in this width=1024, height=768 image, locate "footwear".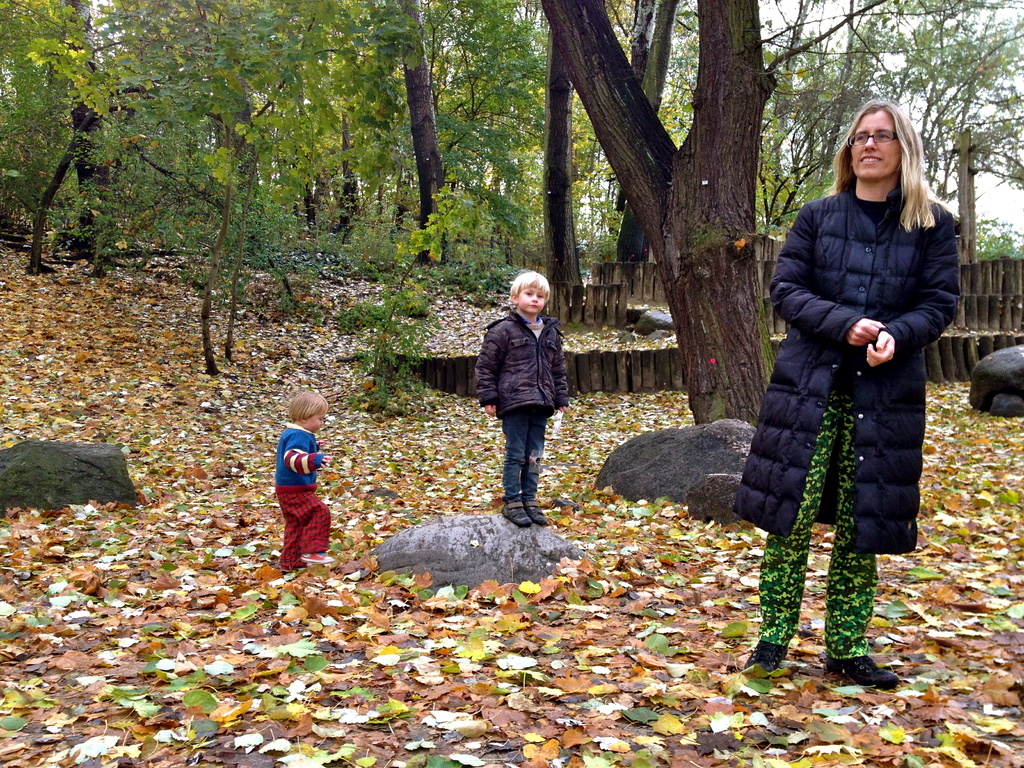
Bounding box: 741 634 793 671.
